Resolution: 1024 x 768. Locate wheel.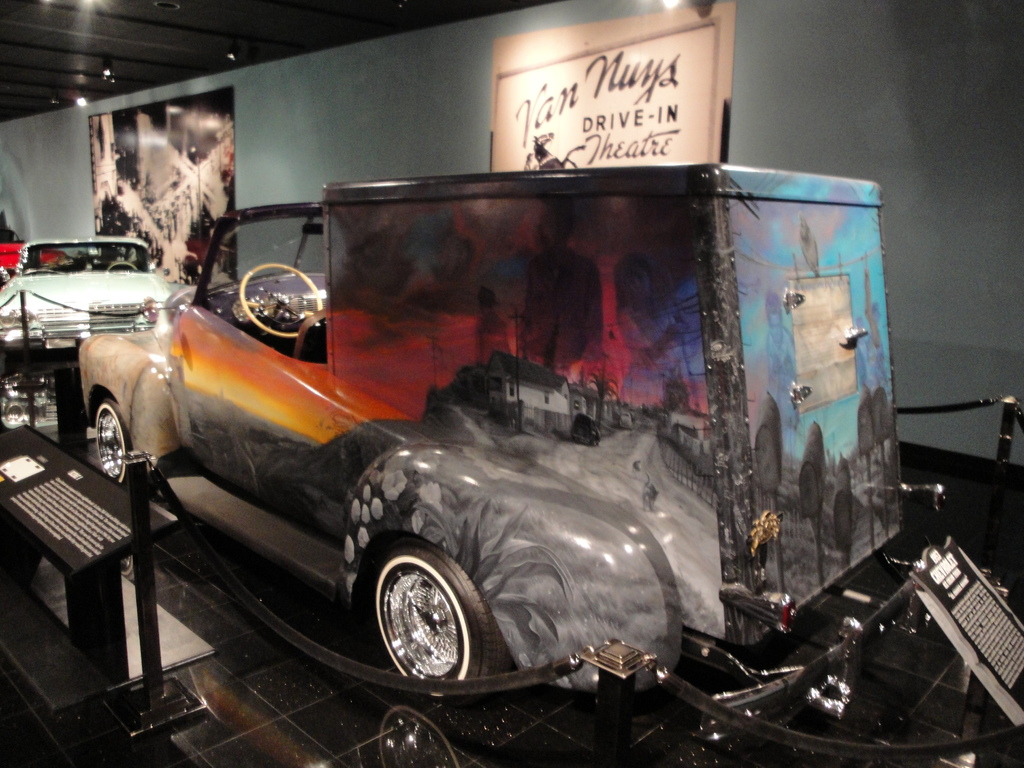
{"x1": 232, "y1": 259, "x2": 325, "y2": 342}.
